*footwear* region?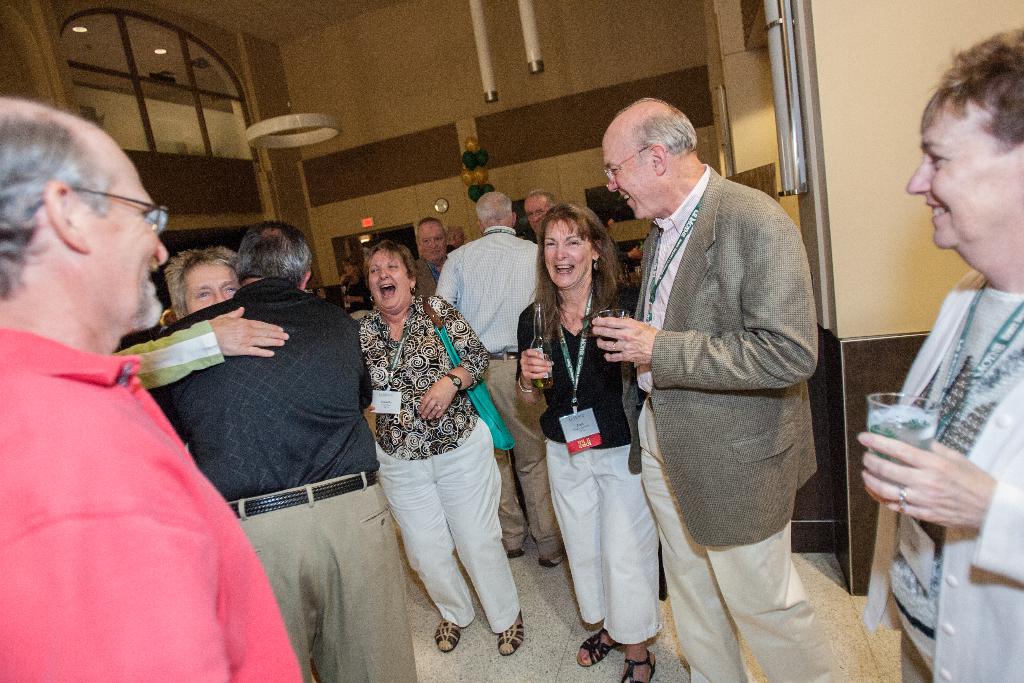
435/620/466/652
